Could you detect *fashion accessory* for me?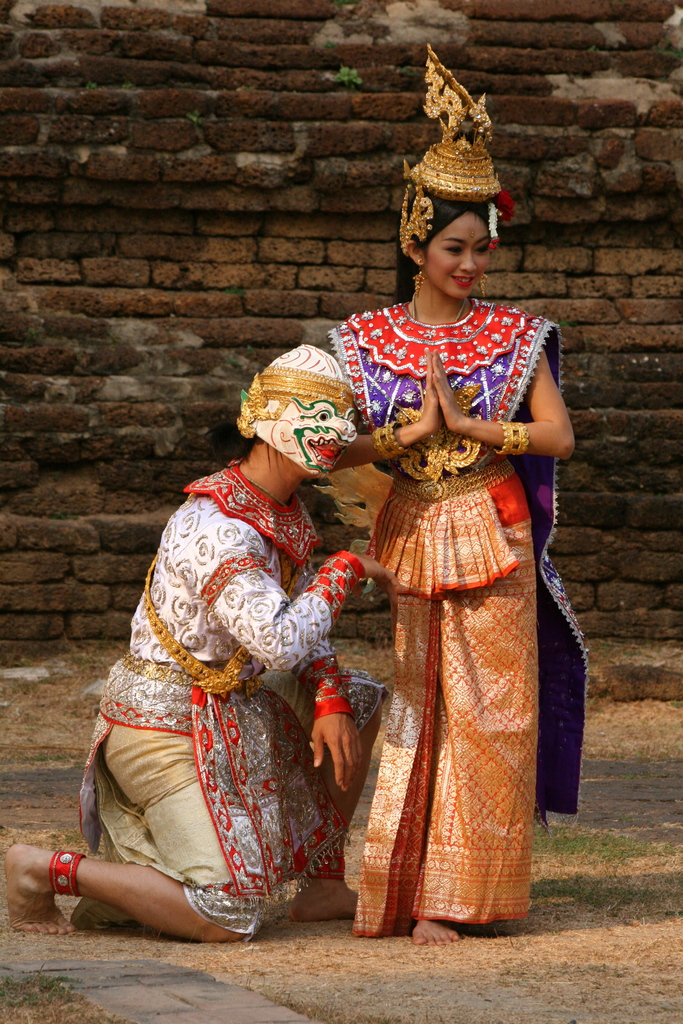
Detection result: (257, 343, 358, 477).
